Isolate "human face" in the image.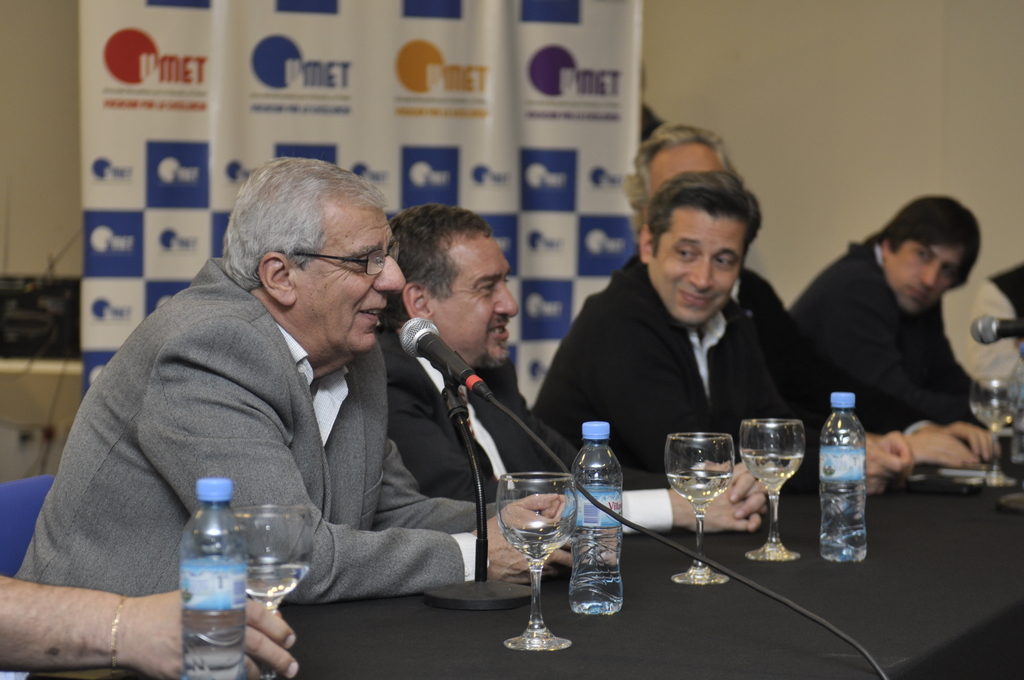
Isolated region: [885,244,961,312].
